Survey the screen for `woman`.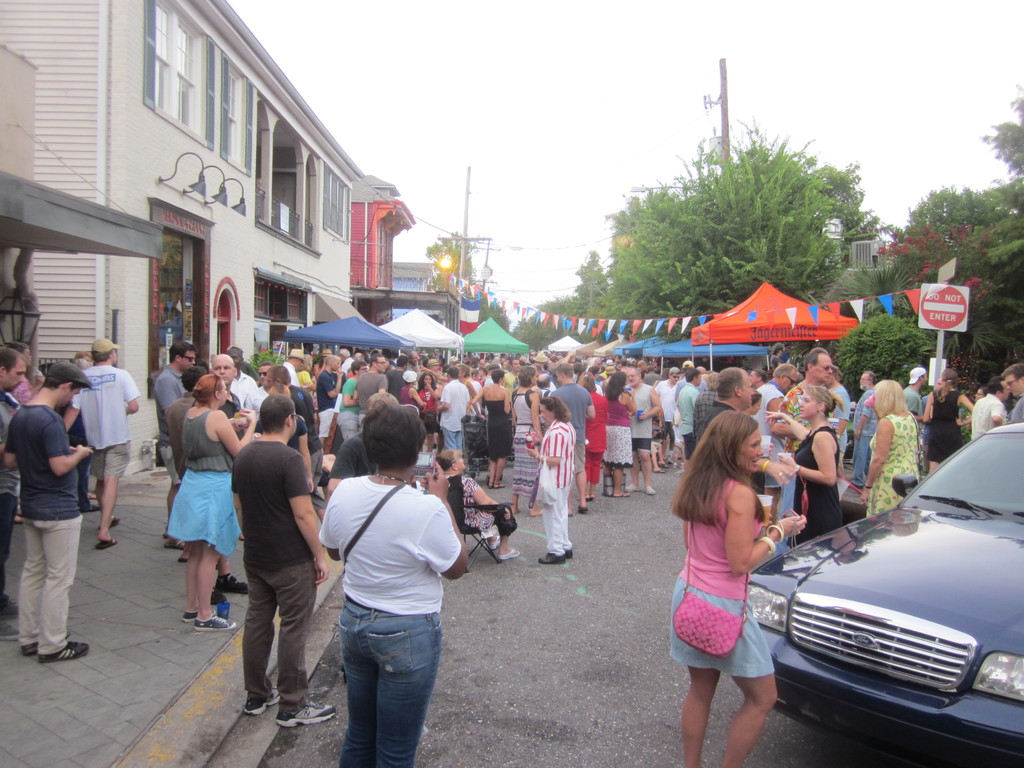
Survey found: (655, 416, 807, 744).
